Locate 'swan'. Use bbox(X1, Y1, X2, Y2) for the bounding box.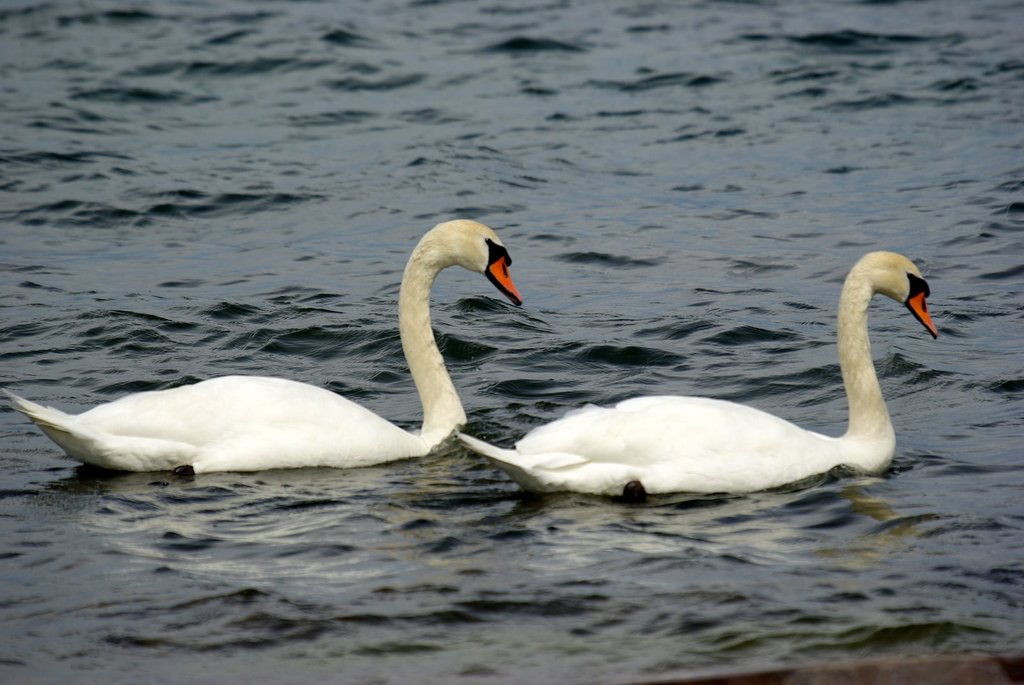
bbox(0, 216, 525, 480).
